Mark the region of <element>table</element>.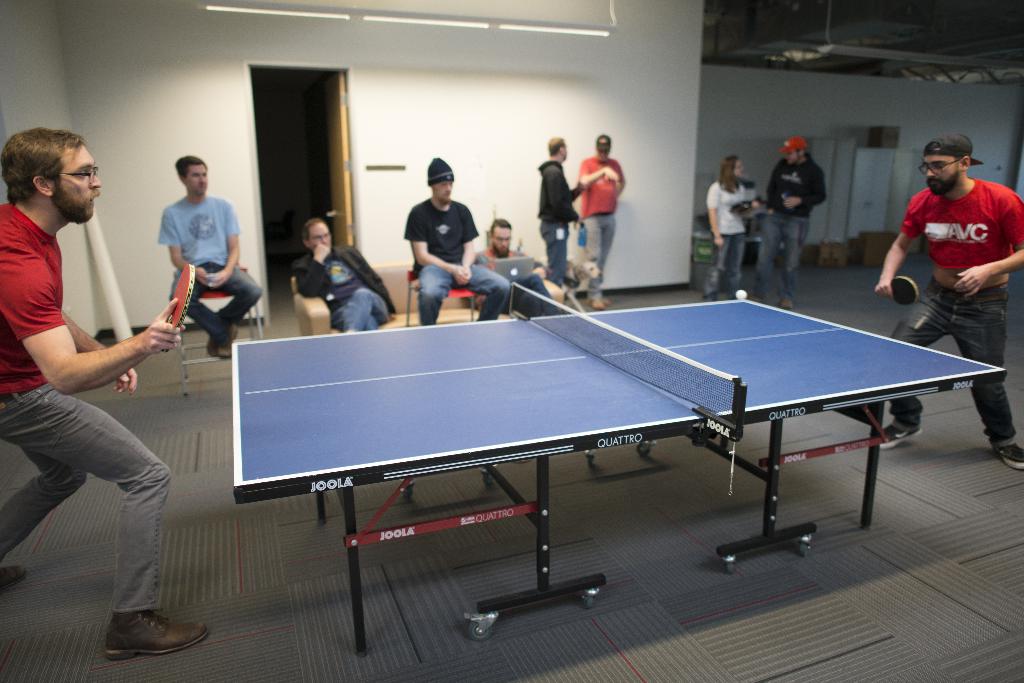
Region: pyautogui.locateOnScreen(213, 322, 991, 634).
